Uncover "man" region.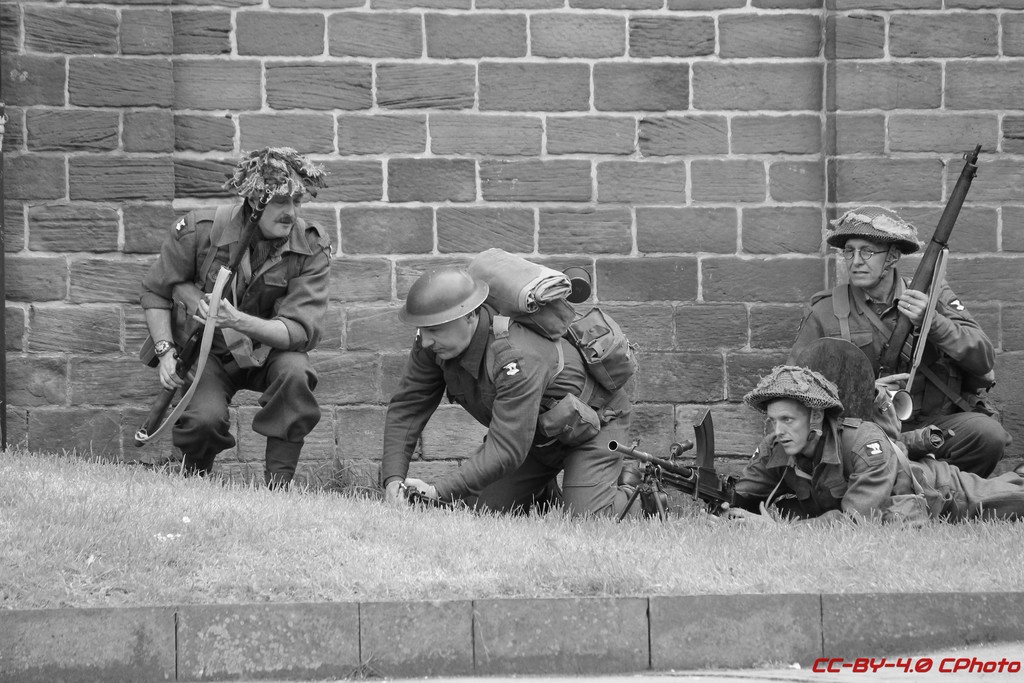
Uncovered: [376,241,674,527].
